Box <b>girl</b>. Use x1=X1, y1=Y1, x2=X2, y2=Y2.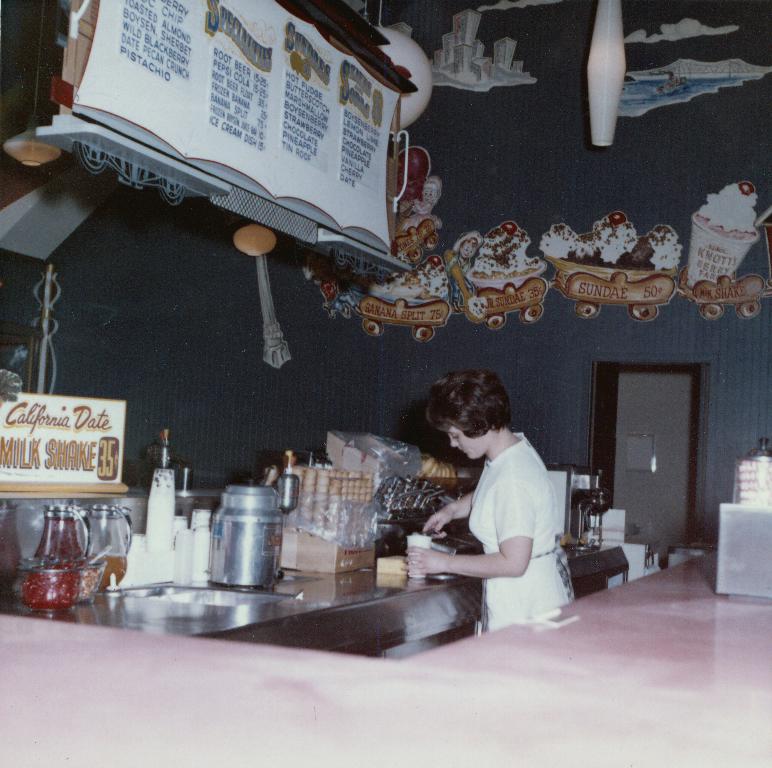
x1=403, y1=371, x2=575, y2=636.
